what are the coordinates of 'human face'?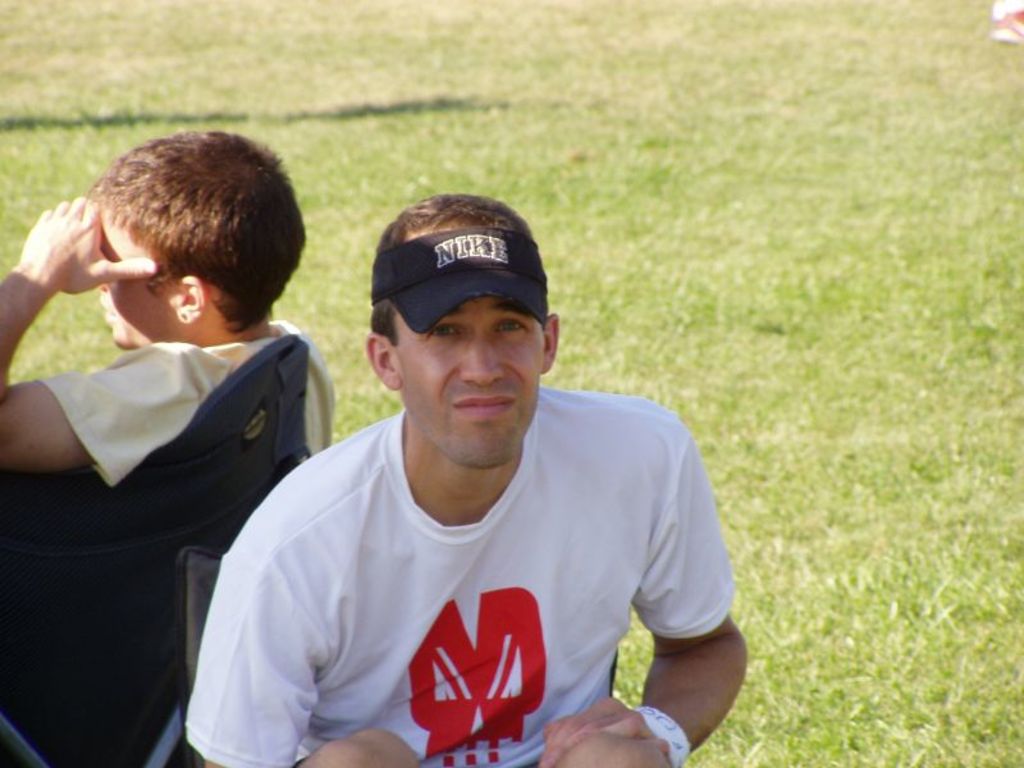
x1=90, y1=210, x2=173, y2=351.
